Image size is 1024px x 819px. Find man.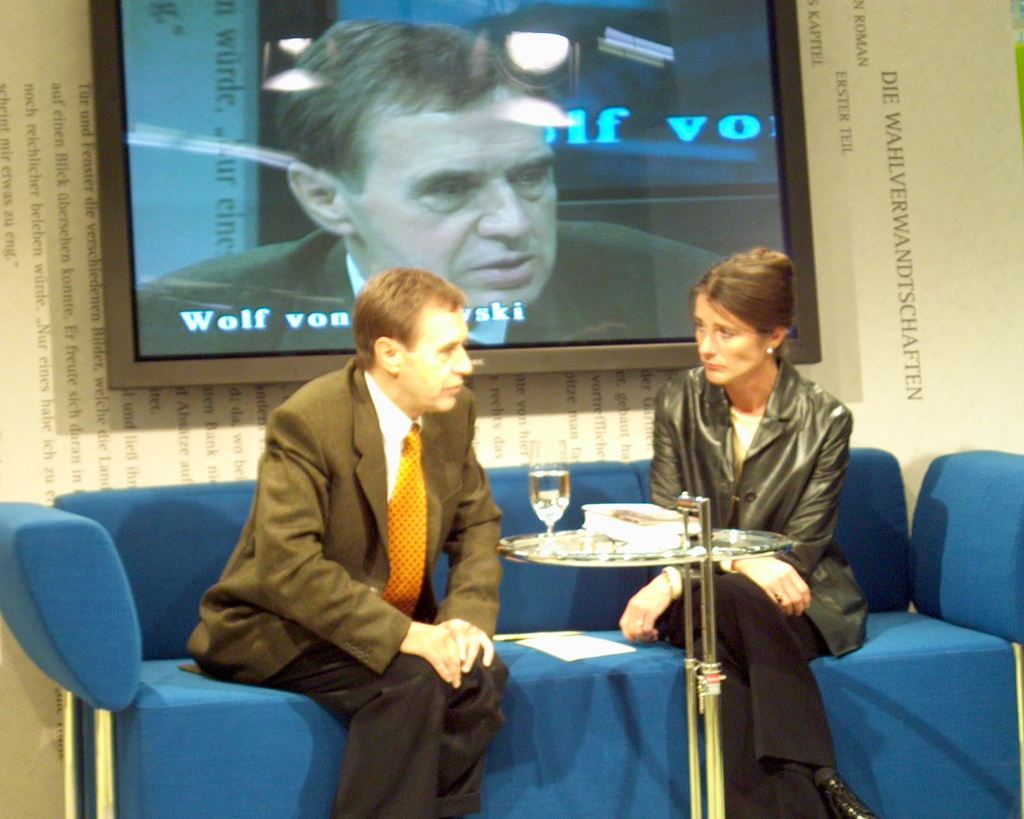
182 250 534 790.
